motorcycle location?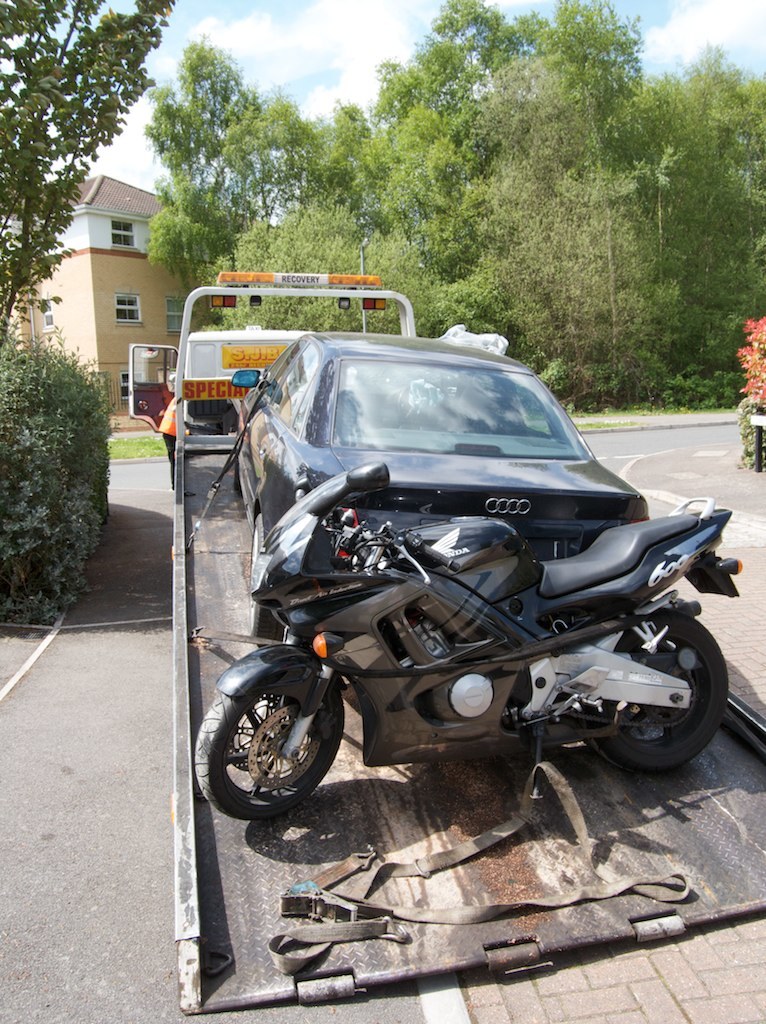
[x1=189, y1=446, x2=716, y2=828]
